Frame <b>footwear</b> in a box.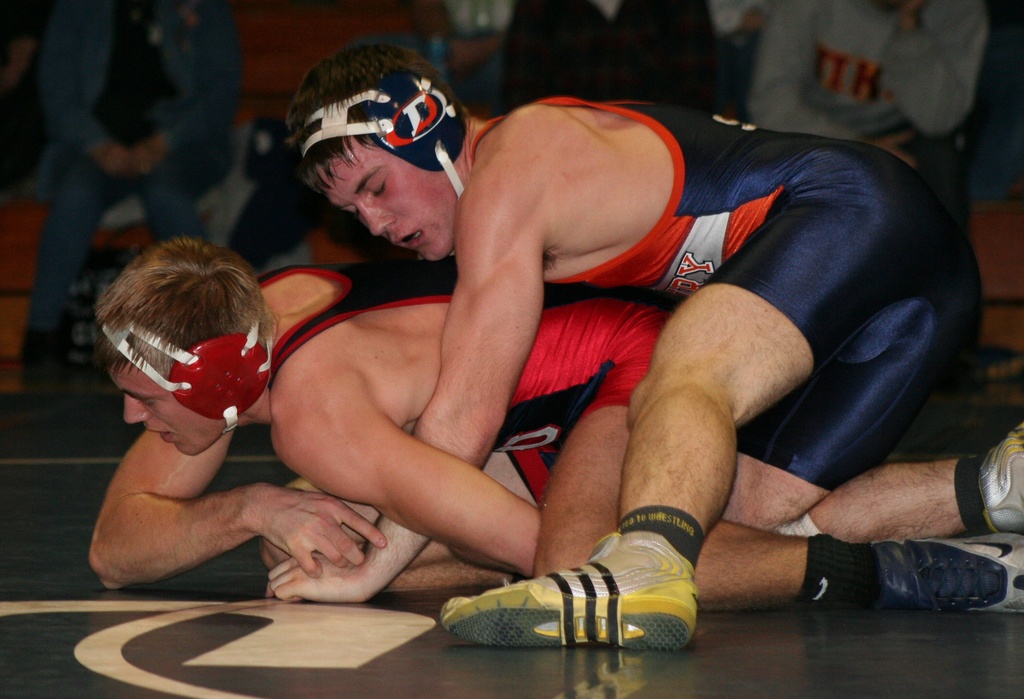
(963, 416, 1023, 541).
